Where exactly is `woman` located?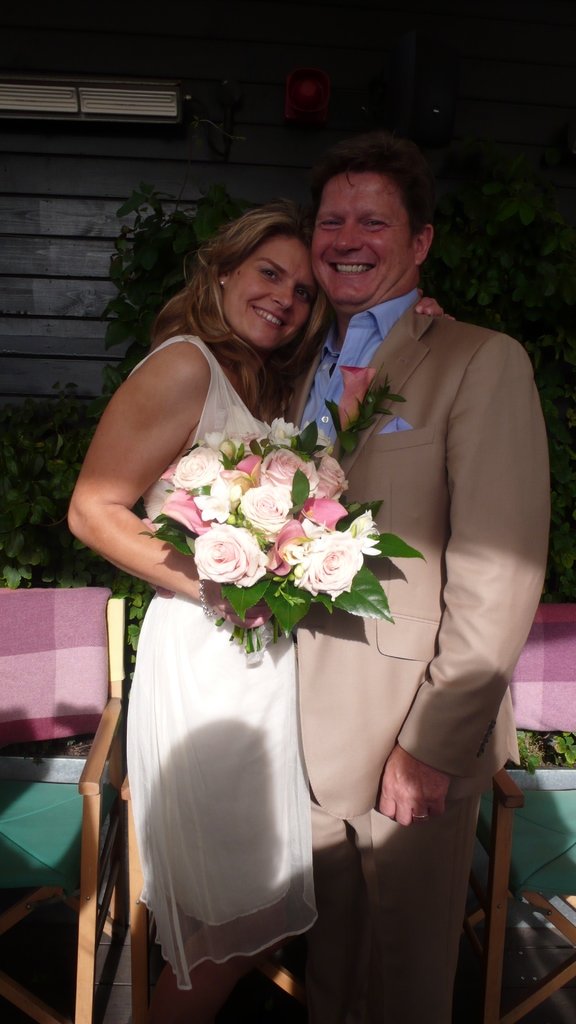
Its bounding box is [left=94, top=182, right=442, bottom=1005].
